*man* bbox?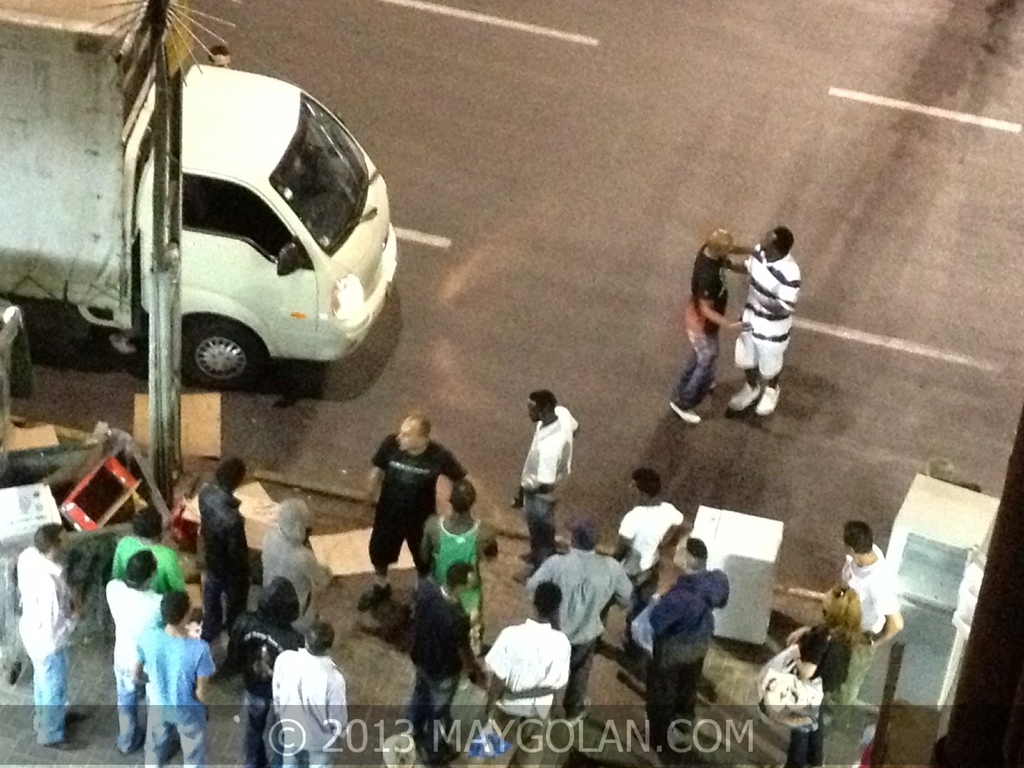
12:516:92:748
